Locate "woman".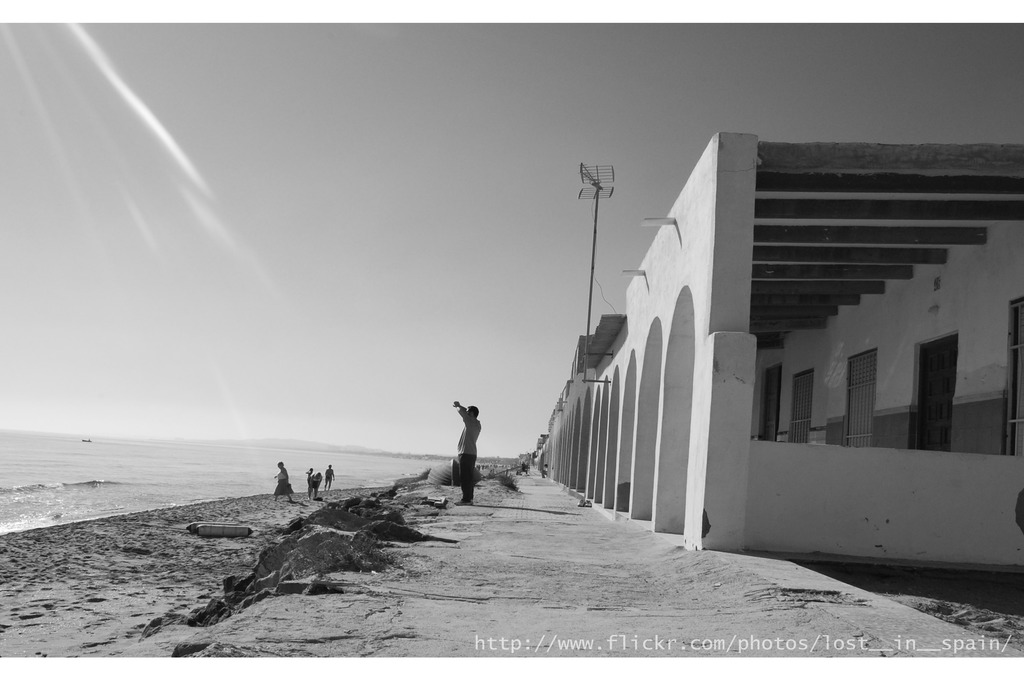
Bounding box: bbox(273, 461, 294, 505).
